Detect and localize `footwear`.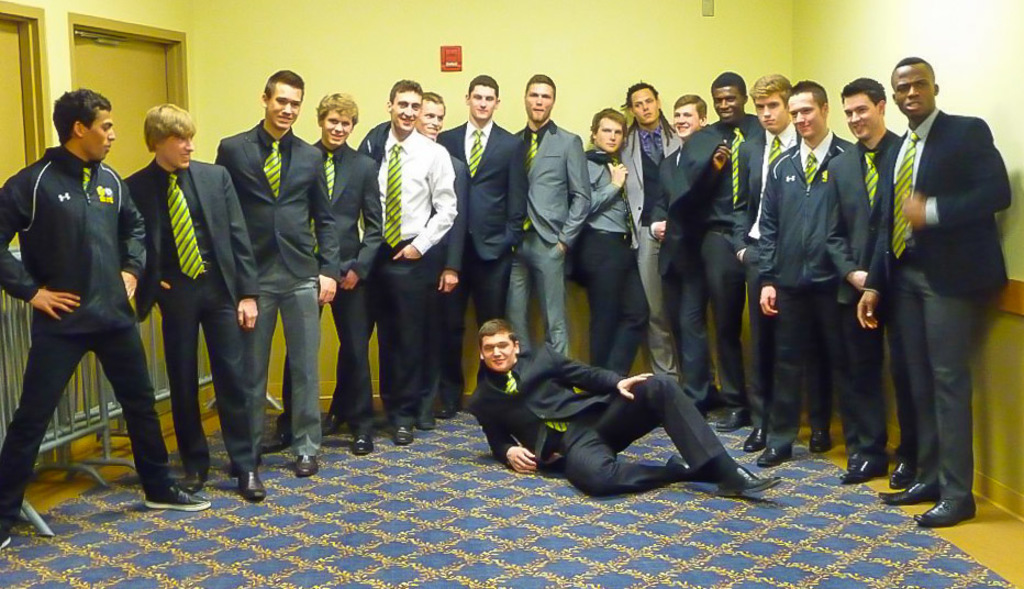
Localized at bbox=(391, 427, 411, 445).
